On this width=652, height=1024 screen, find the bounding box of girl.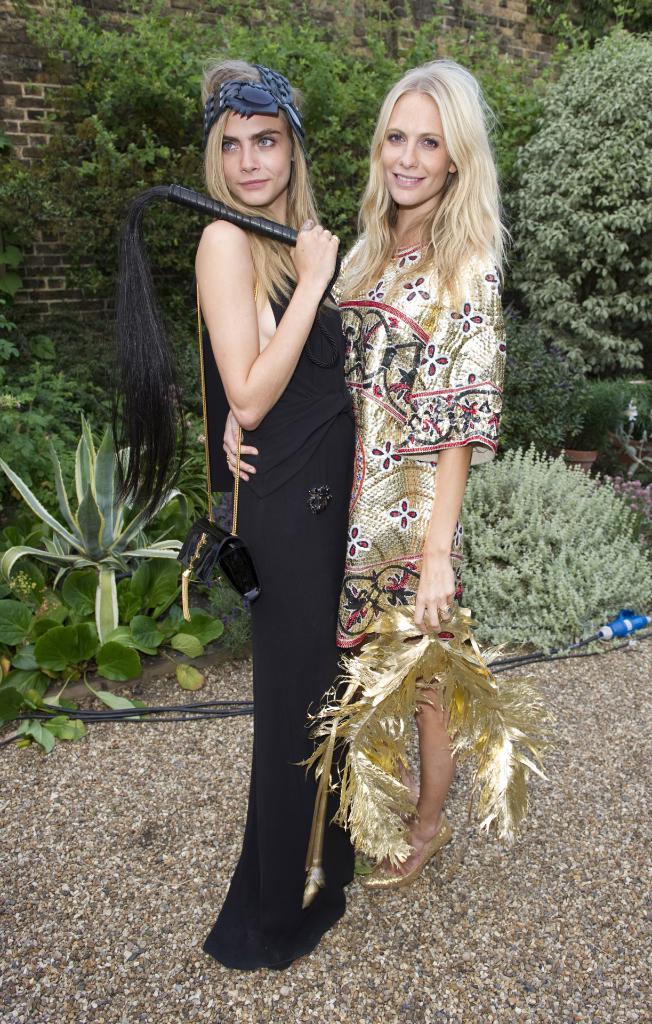
Bounding box: left=195, top=66, right=359, bottom=974.
